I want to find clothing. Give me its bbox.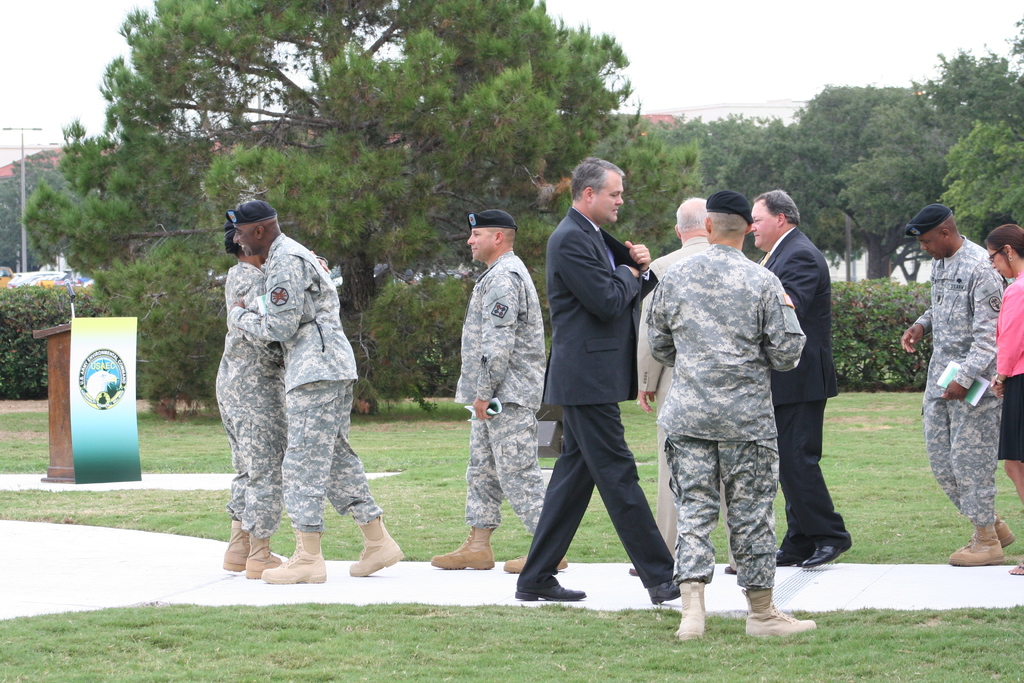
(221, 228, 391, 529).
